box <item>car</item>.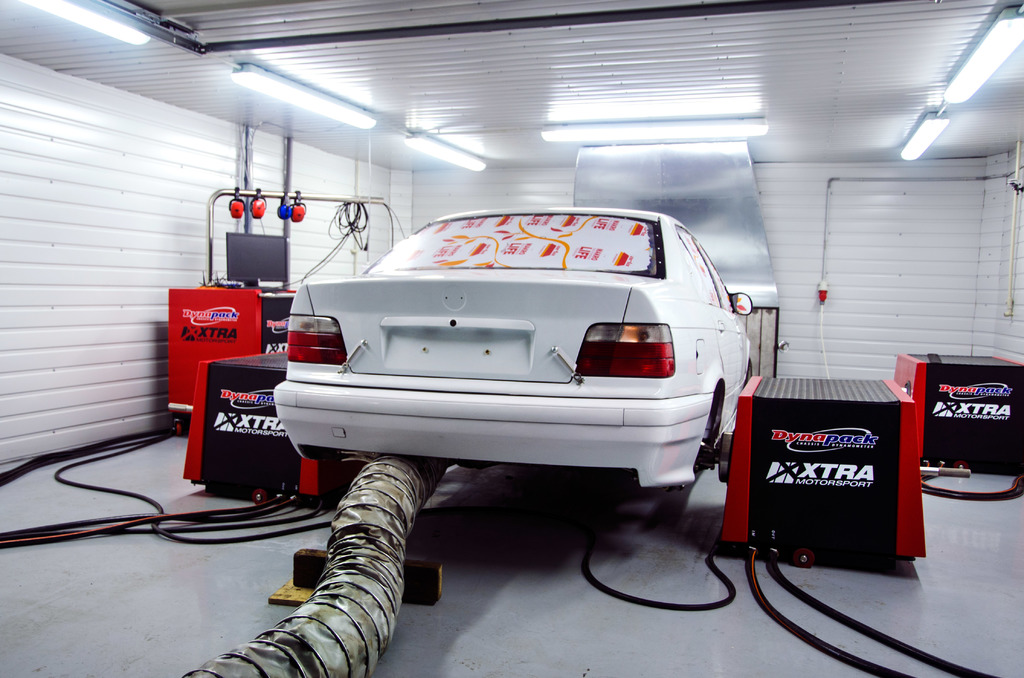
(x1=273, y1=209, x2=753, y2=490).
